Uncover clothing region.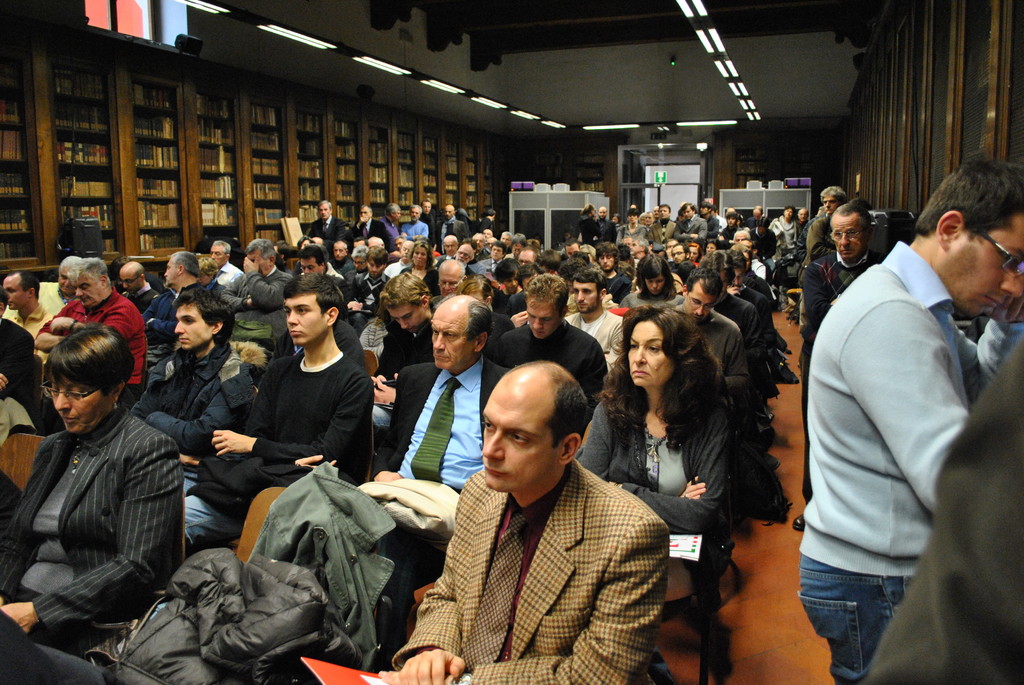
Uncovered: rect(801, 216, 832, 334).
